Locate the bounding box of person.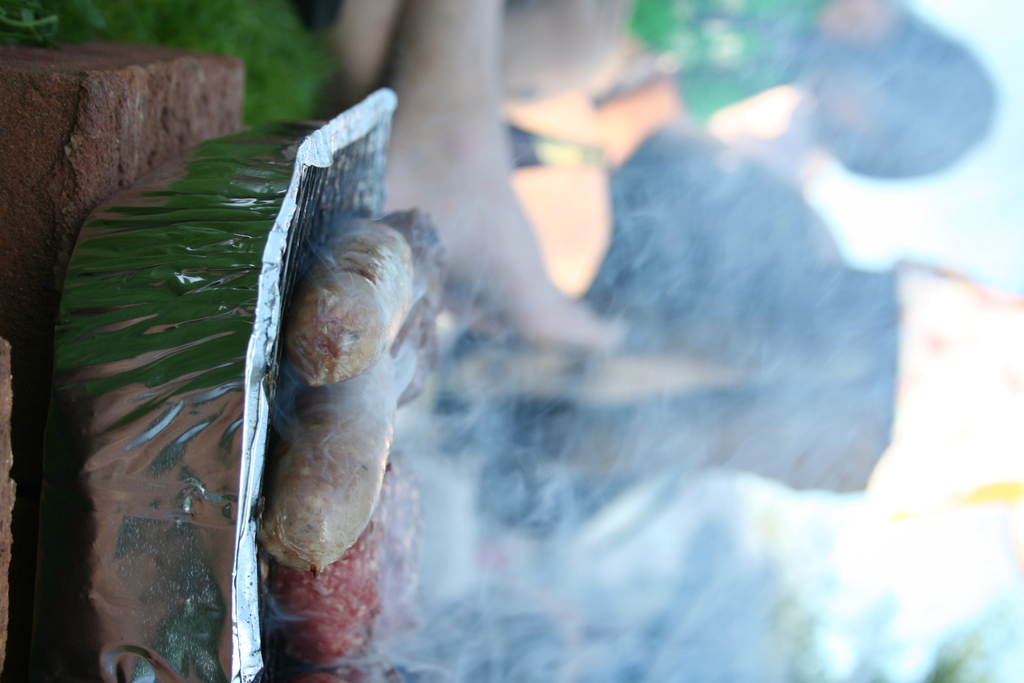
Bounding box: crop(629, 0, 993, 185).
